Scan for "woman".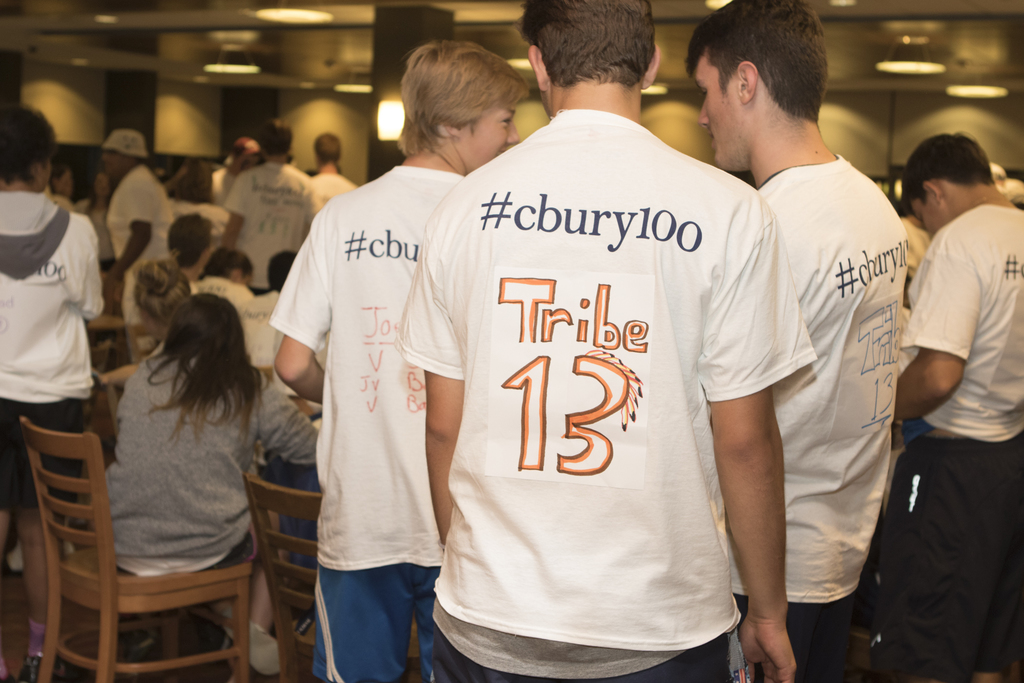
Scan result: <bbox>99, 261, 194, 391</bbox>.
